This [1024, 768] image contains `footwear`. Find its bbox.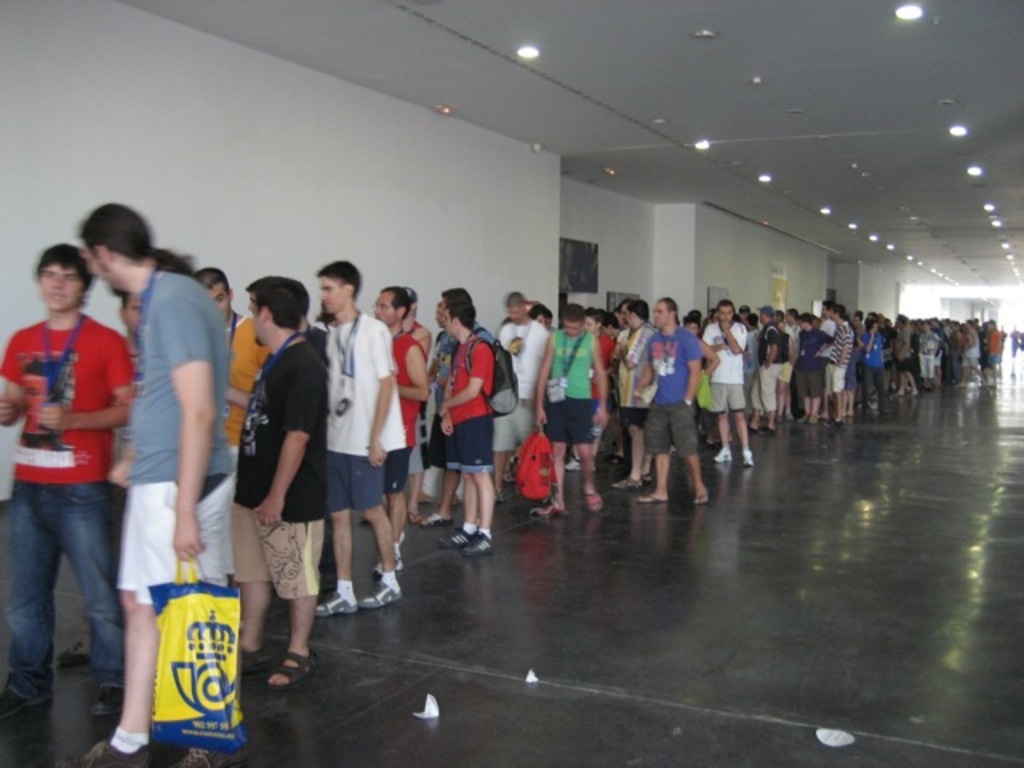
locate(240, 642, 275, 670).
